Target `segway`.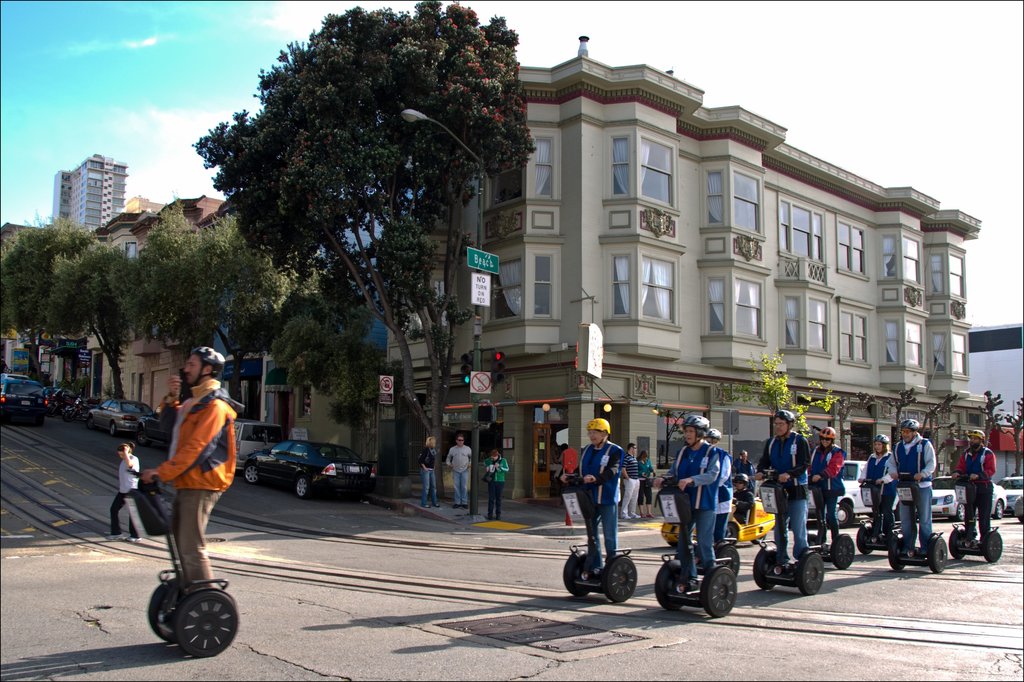
Target region: 854,479,896,556.
